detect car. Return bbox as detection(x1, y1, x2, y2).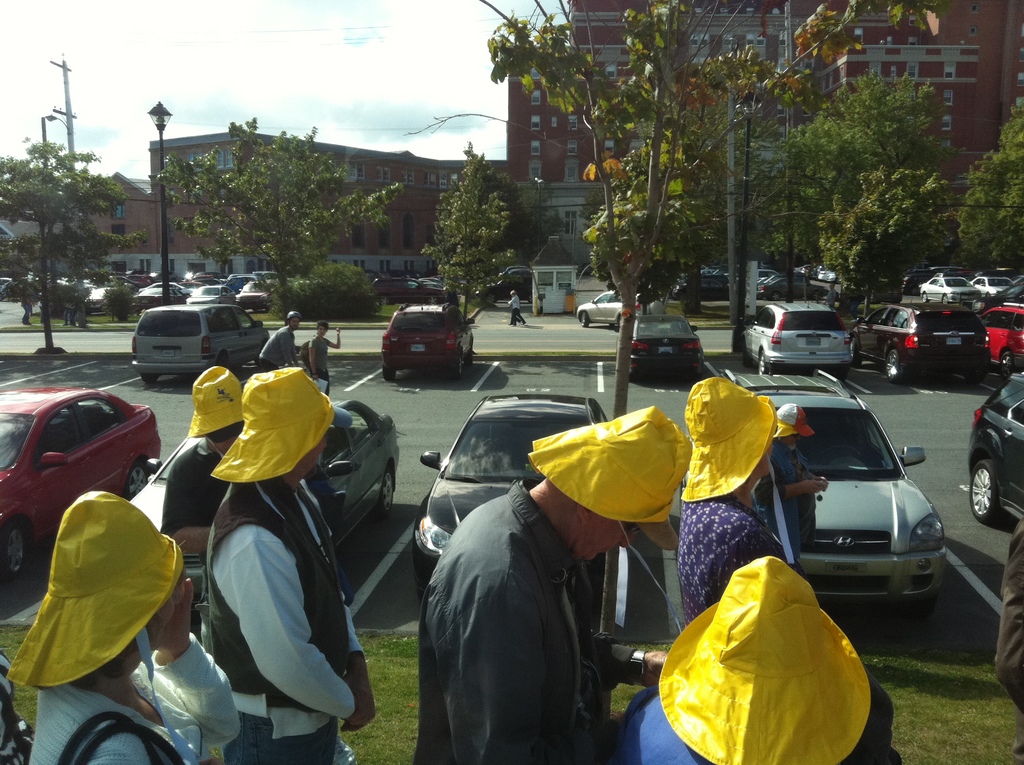
detection(123, 401, 401, 605).
